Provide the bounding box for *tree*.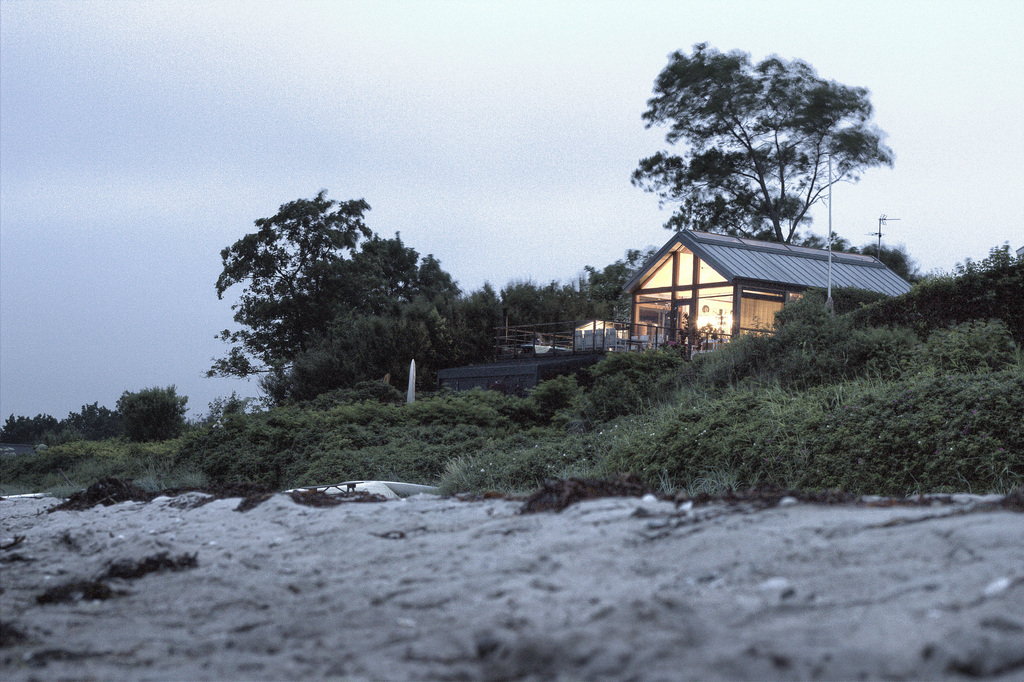
rect(1, 410, 65, 448).
